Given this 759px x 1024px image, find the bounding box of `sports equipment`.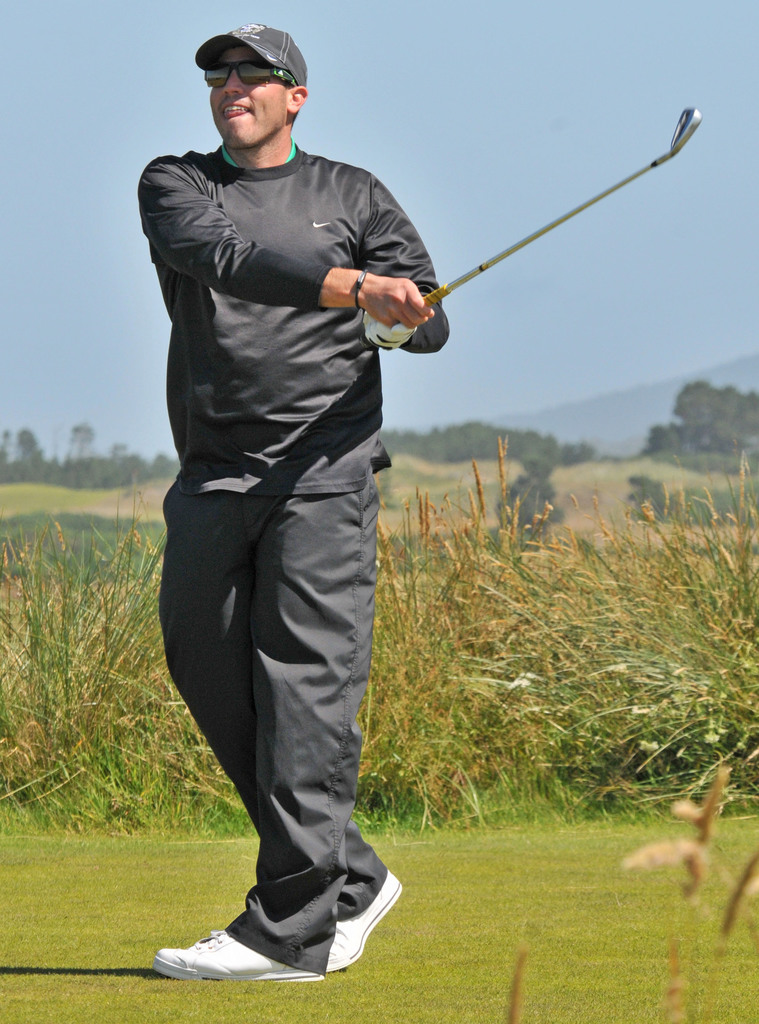
[left=396, top=100, right=704, bottom=316].
